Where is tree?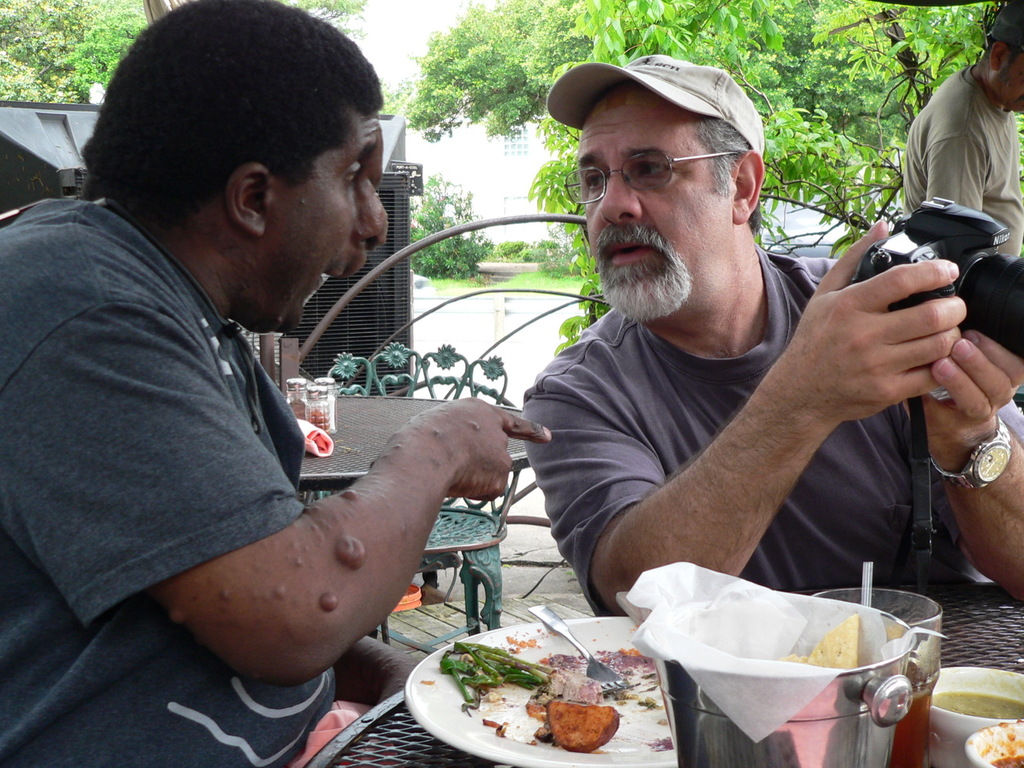
x1=0, y1=0, x2=370, y2=105.
